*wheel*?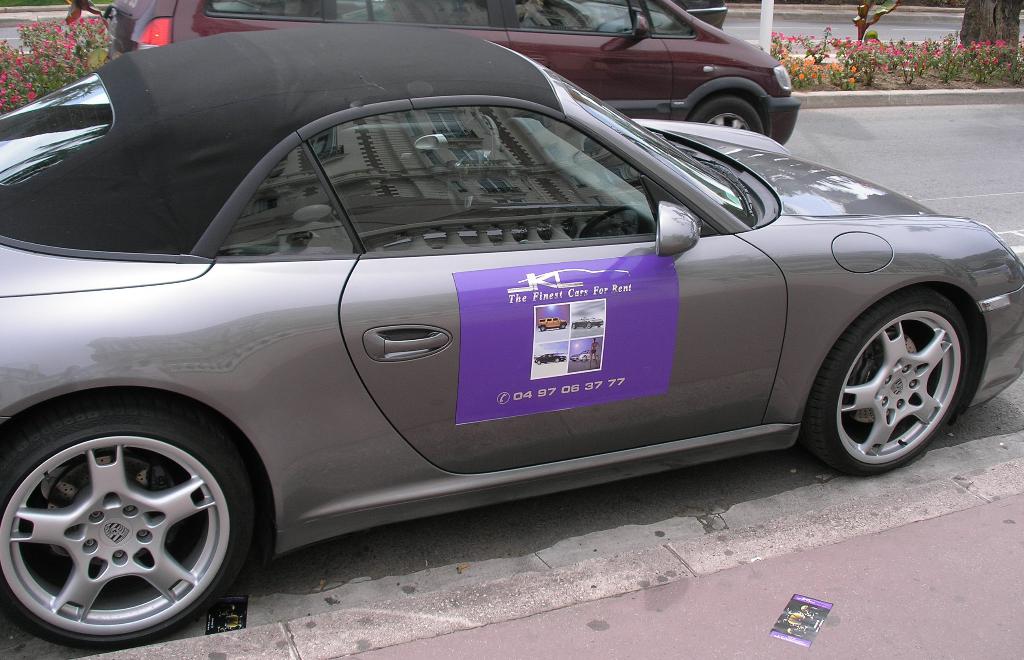
left=800, top=288, right=975, bottom=479
